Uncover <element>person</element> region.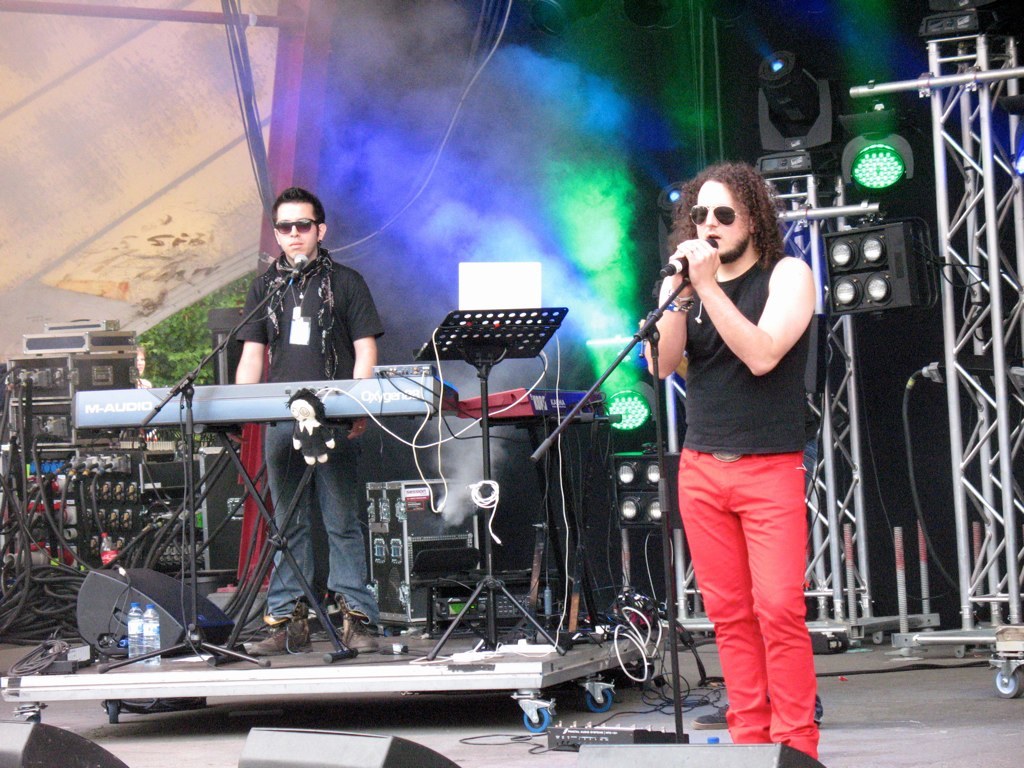
Uncovered: <bbox>640, 322, 822, 729</bbox>.
